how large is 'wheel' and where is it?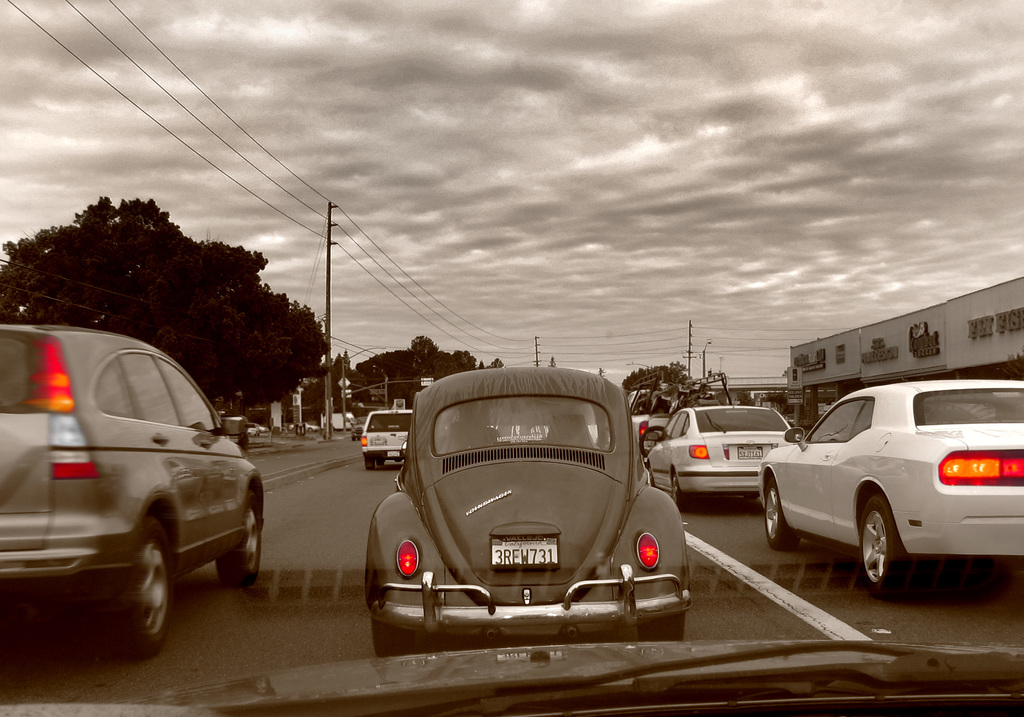
Bounding box: (left=93, top=542, right=158, bottom=650).
